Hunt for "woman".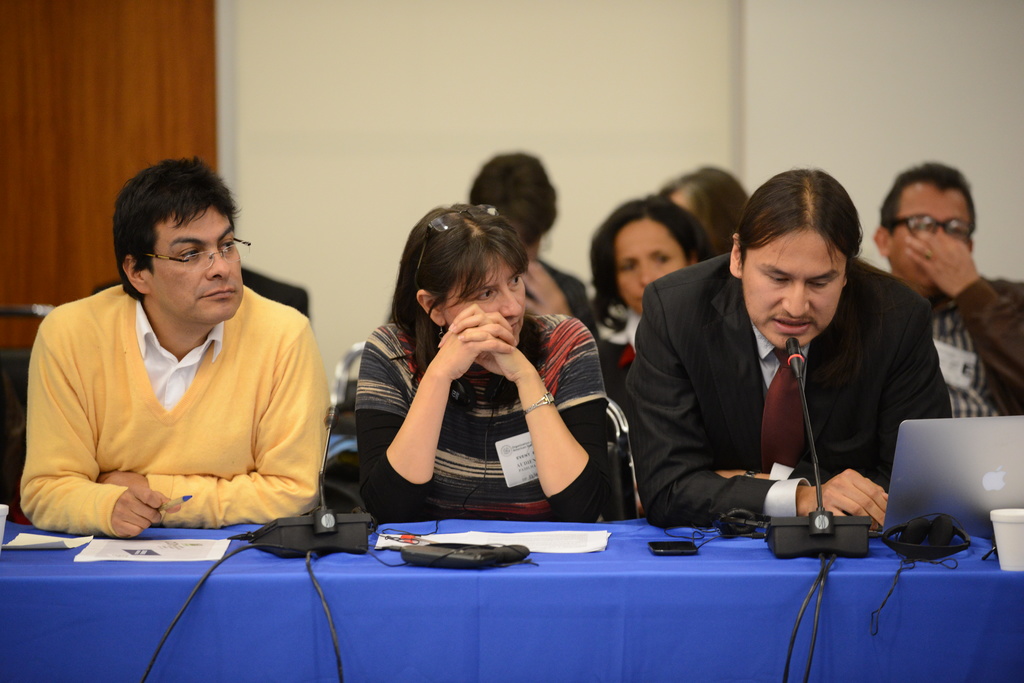
Hunted down at 469:151:593:328.
